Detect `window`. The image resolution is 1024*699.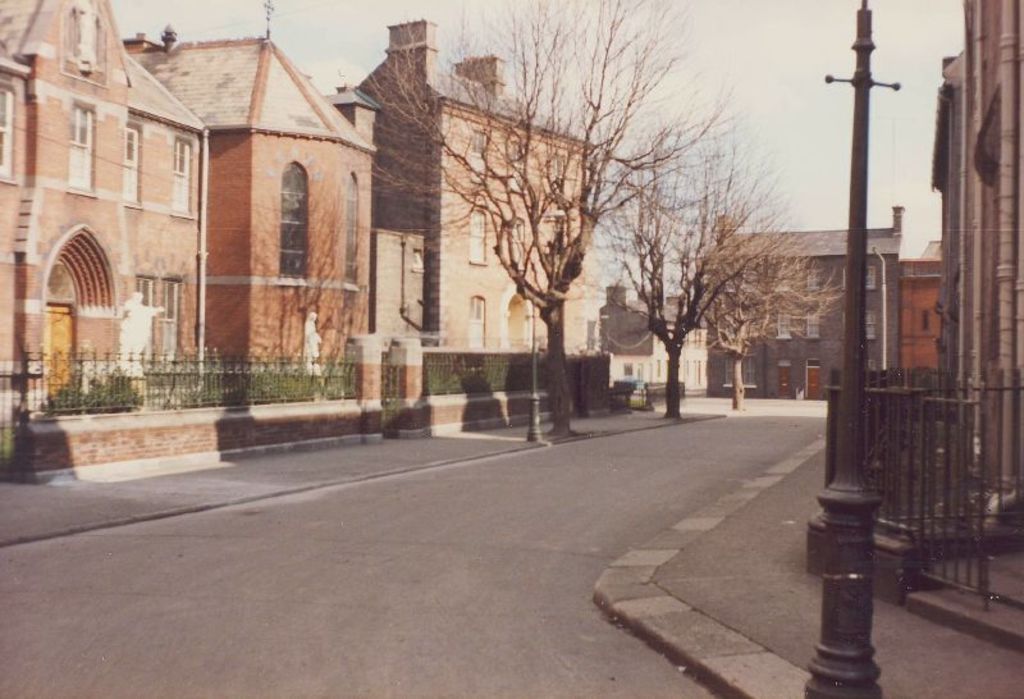
<box>0,84,18,183</box>.
